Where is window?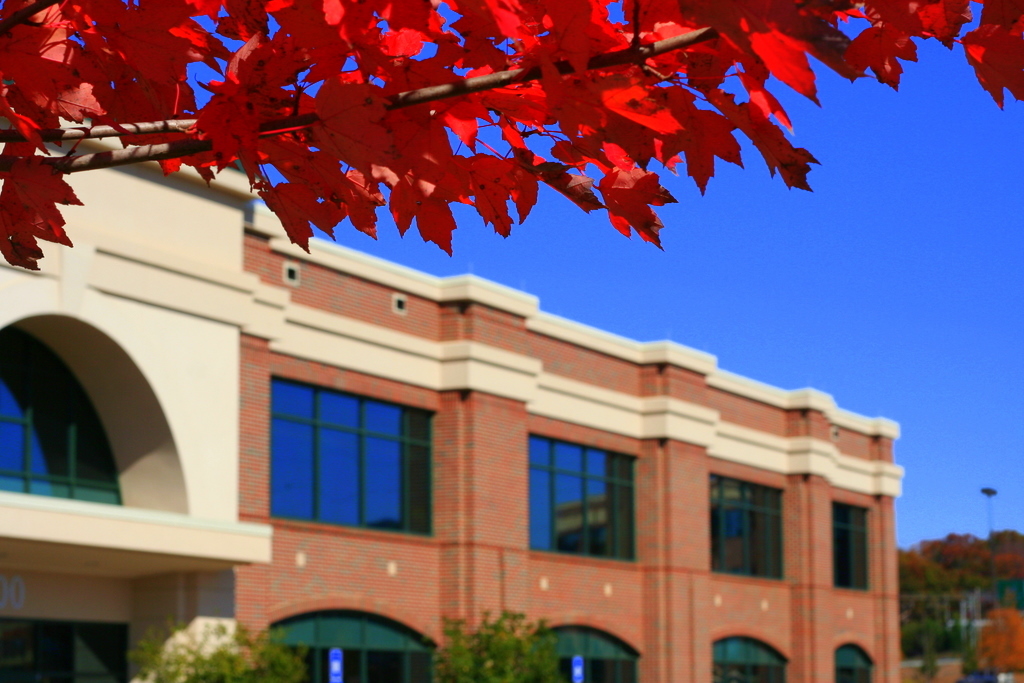
locate(708, 471, 786, 577).
